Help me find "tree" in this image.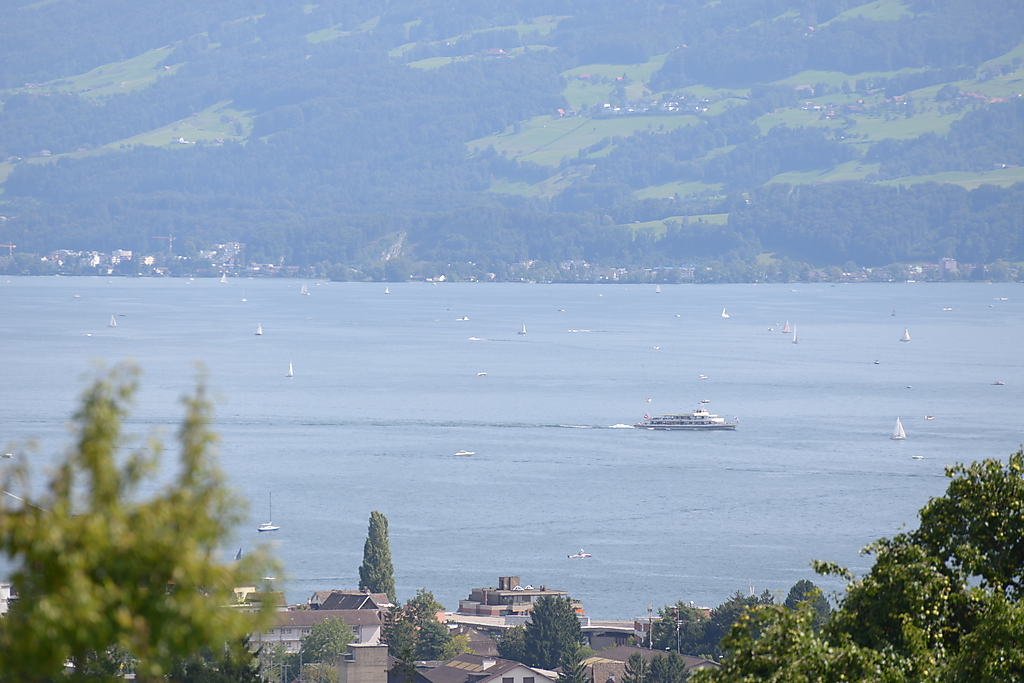
Found it: {"x1": 359, "y1": 510, "x2": 404, "y2": 603}.
